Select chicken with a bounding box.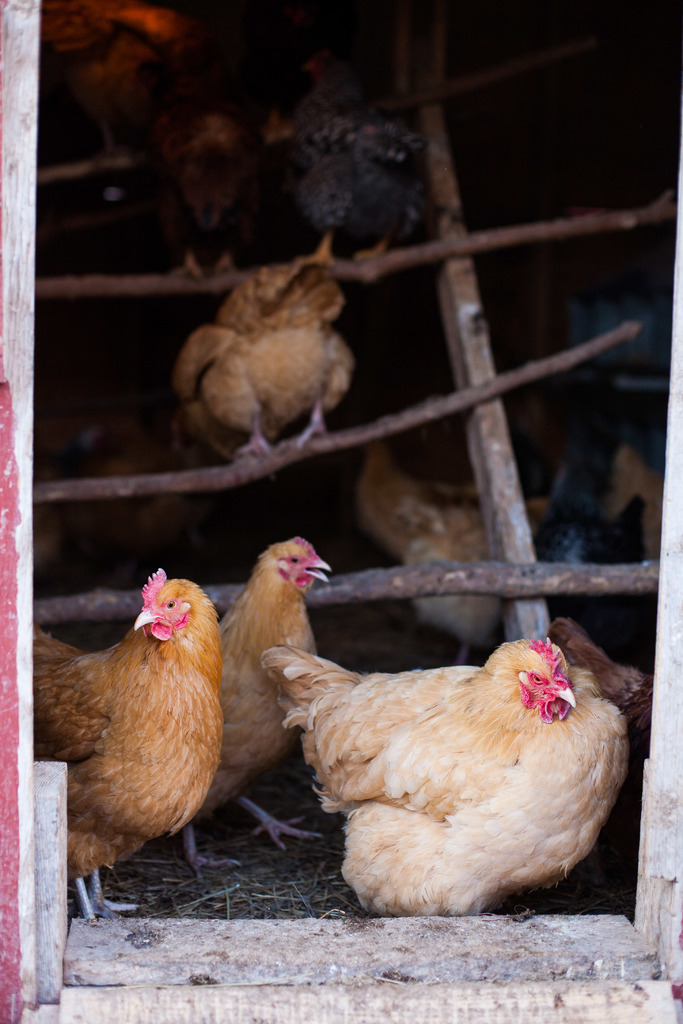
box(157, 253, 361, 467).
